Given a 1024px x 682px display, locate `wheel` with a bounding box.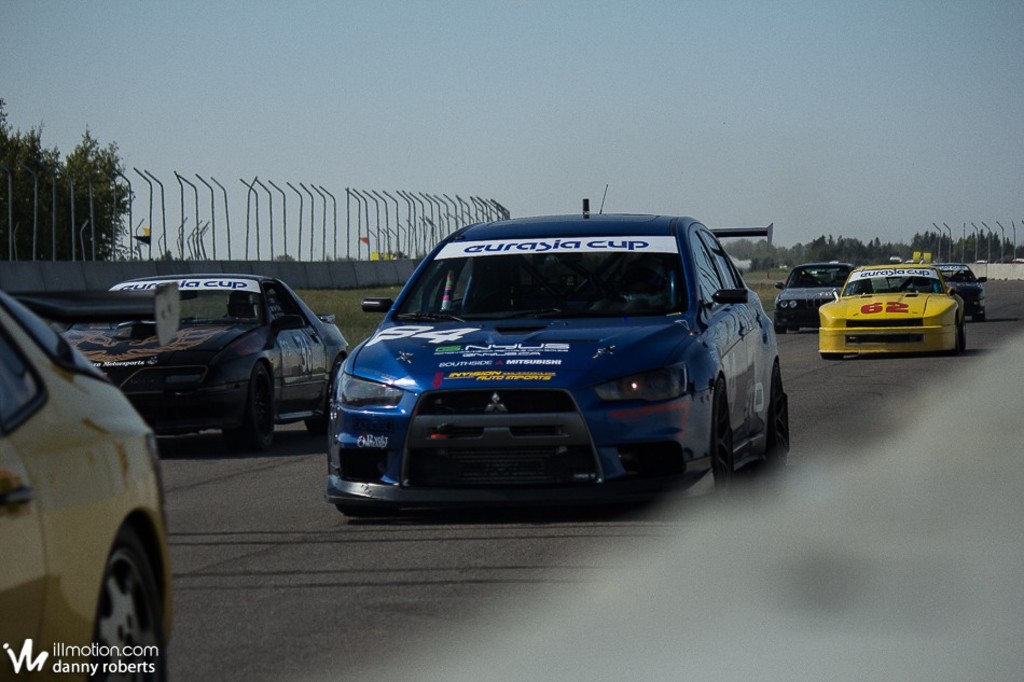
Located: [left=94, top=533, right=162, bottom=681].
